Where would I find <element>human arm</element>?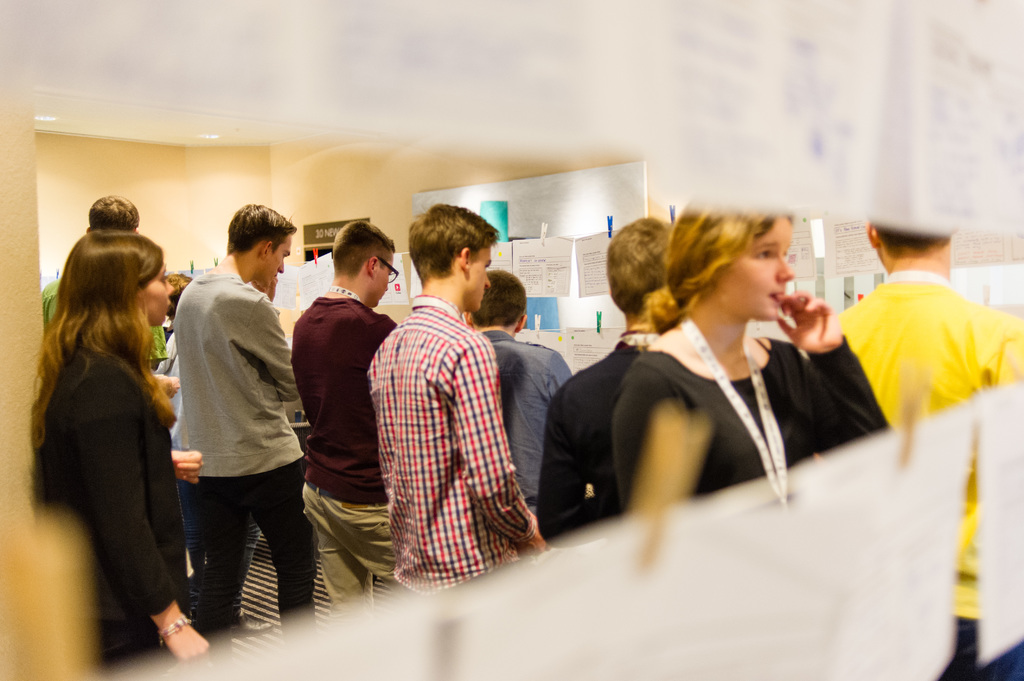
At 152/373/183/402.
